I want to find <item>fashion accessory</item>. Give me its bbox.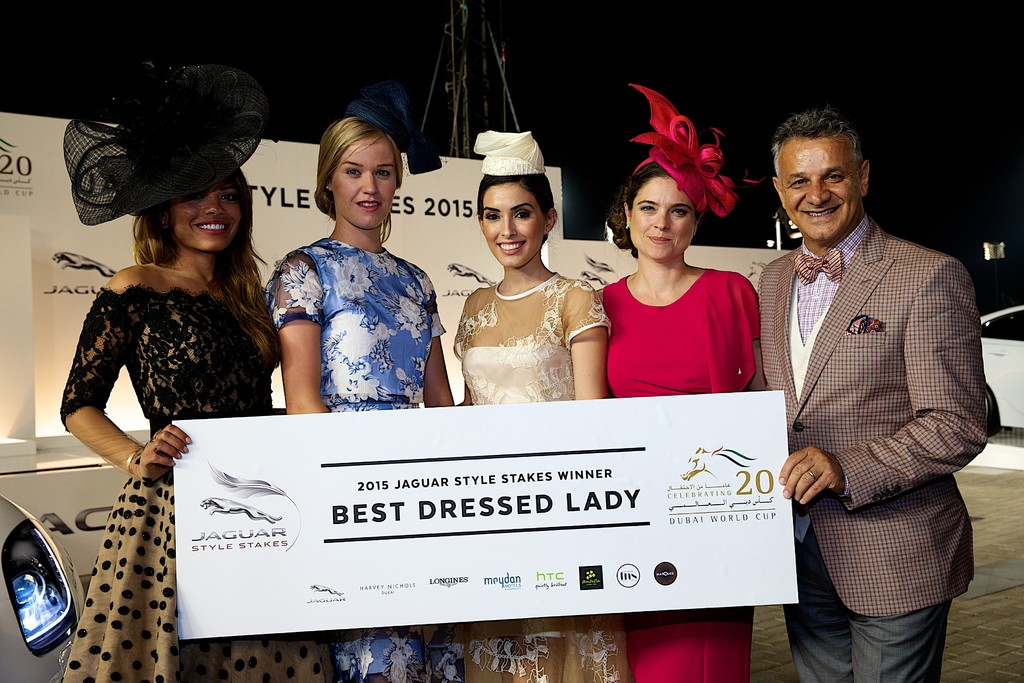
321 182 333 193.
